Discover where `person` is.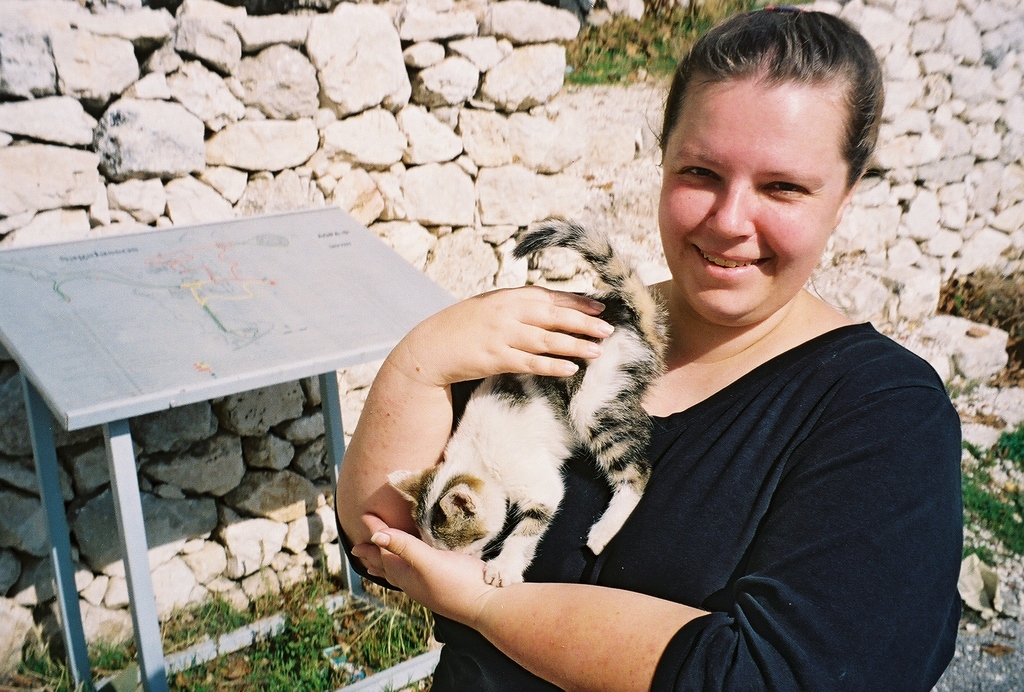
Discovered at x1=473 y1=24 x2=972 y2=683.
